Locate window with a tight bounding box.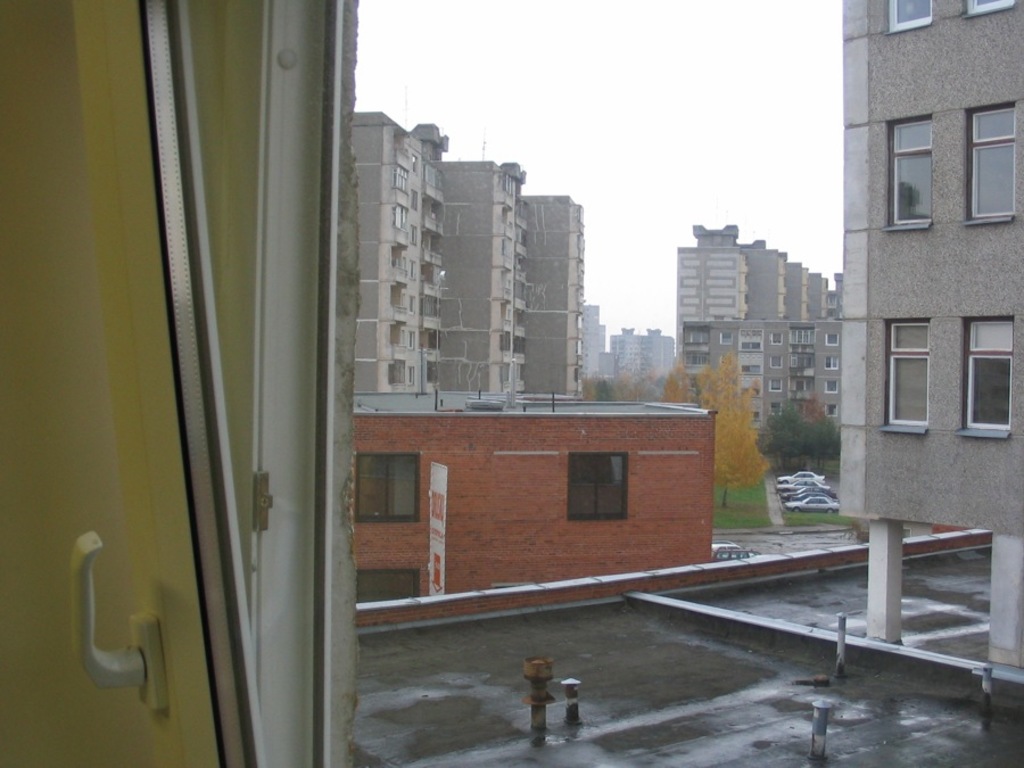
(left=824, top=378, right=839, bottom=396).
